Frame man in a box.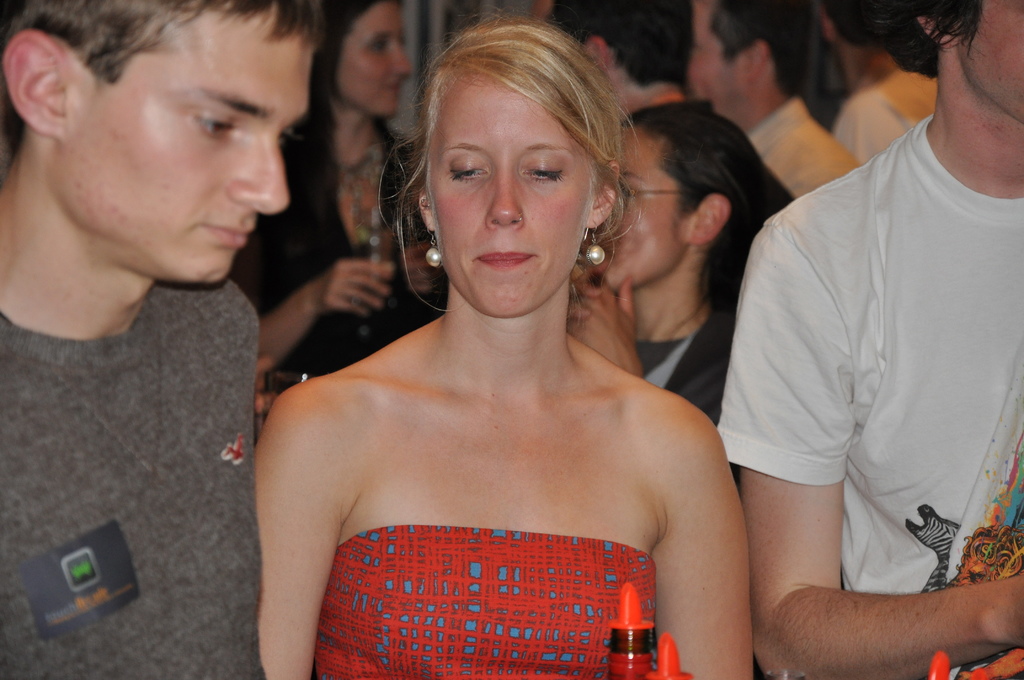
left=541, top=0, right=797, bottom=311.
